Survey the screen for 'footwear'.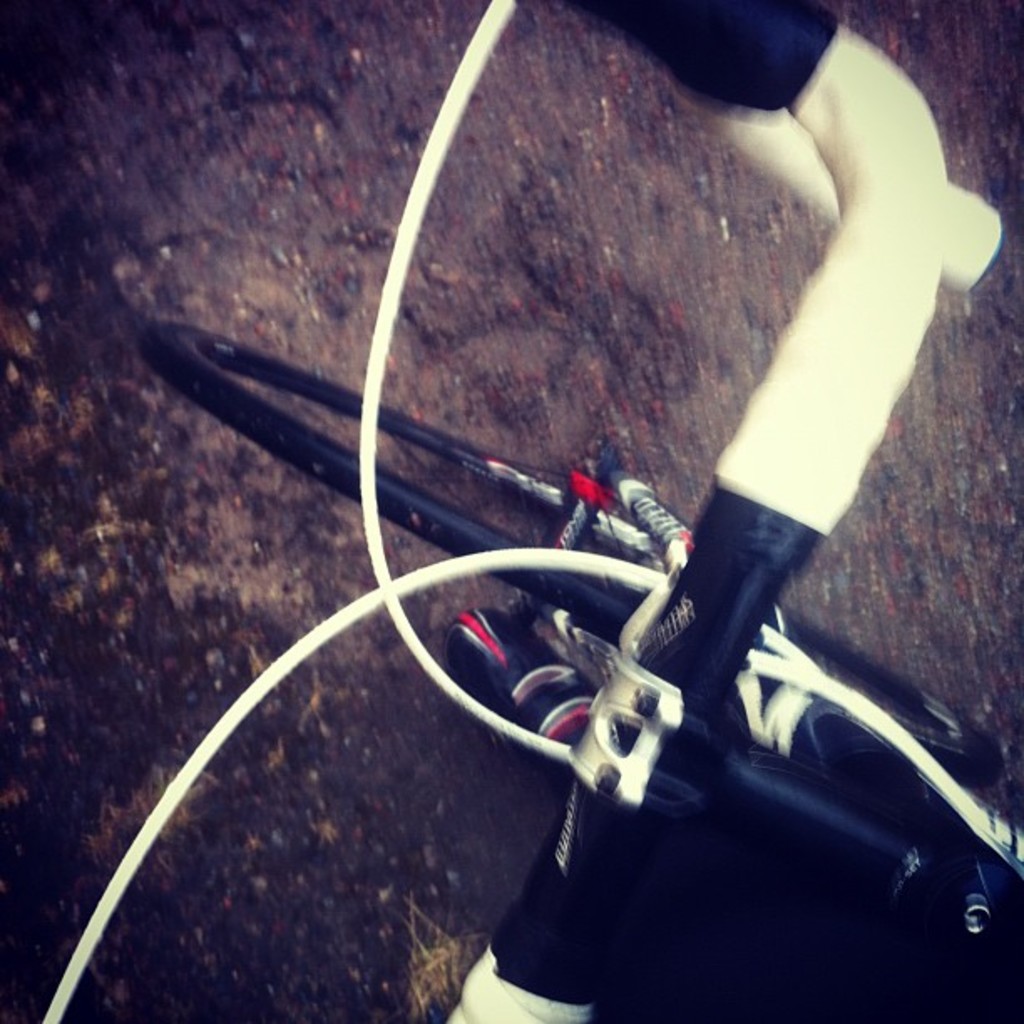
Survey found: [447, 614, 599, 788].
